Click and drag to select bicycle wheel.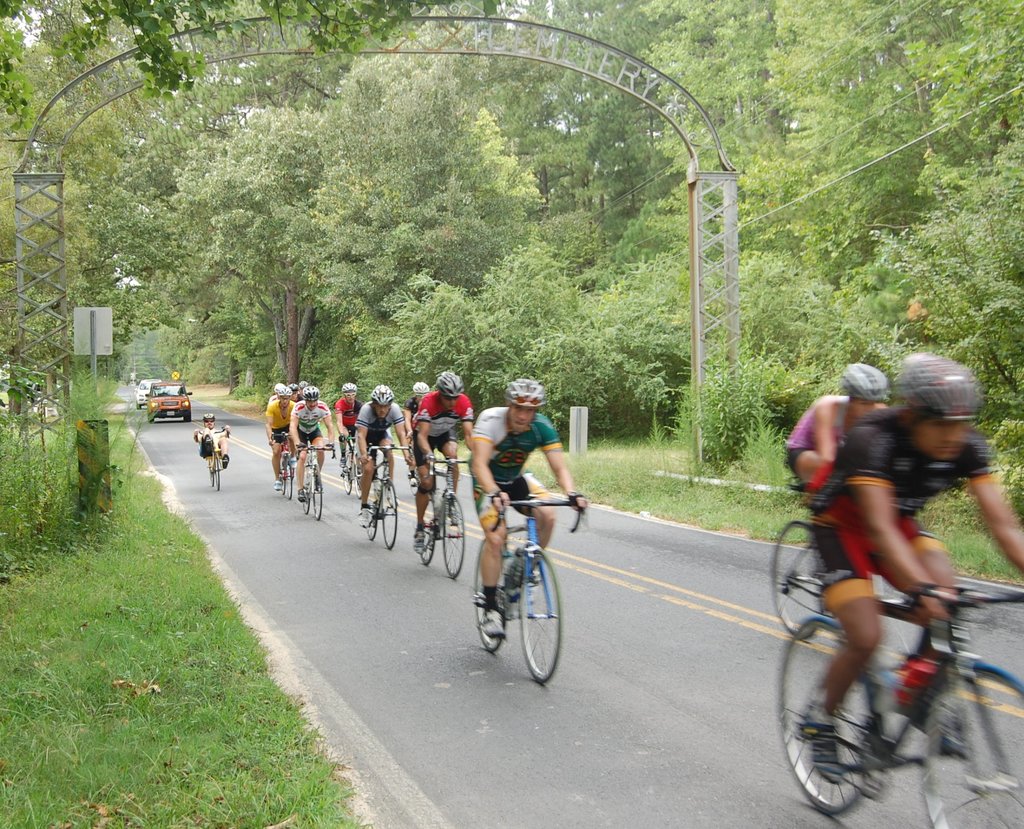
Selection: crop(769, 517, 821, 641).
